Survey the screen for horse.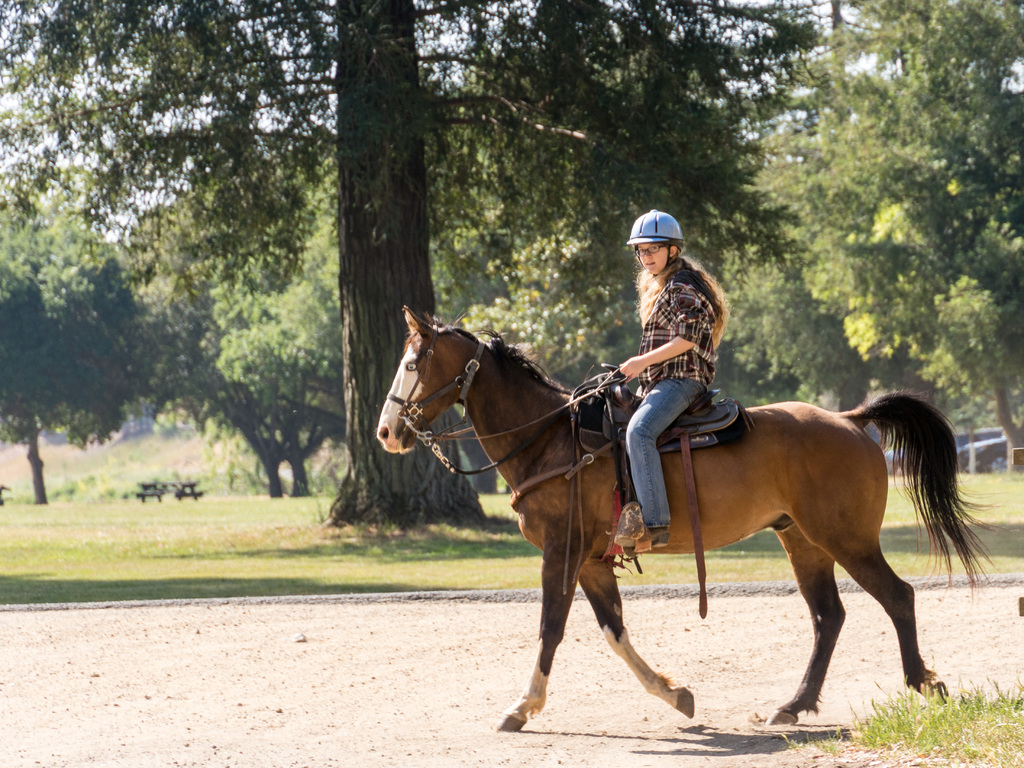
Survey found: left=374, top=300, right=996, bottom=735.
